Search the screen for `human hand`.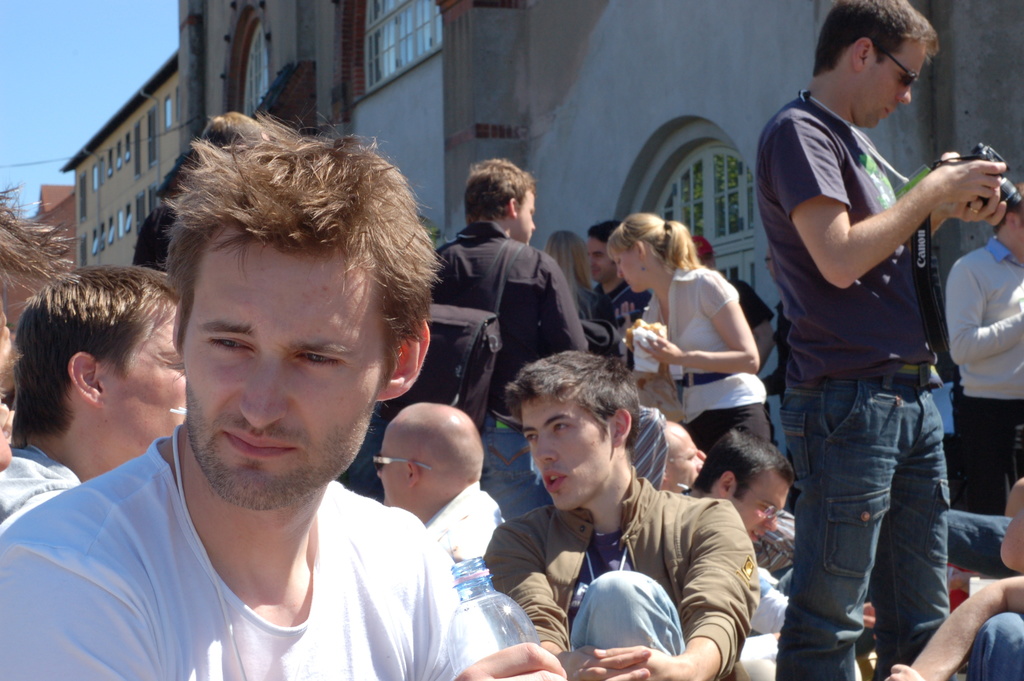
Found at {"left": 452, "top": 637, "right": 570, "bottom": 680}.
